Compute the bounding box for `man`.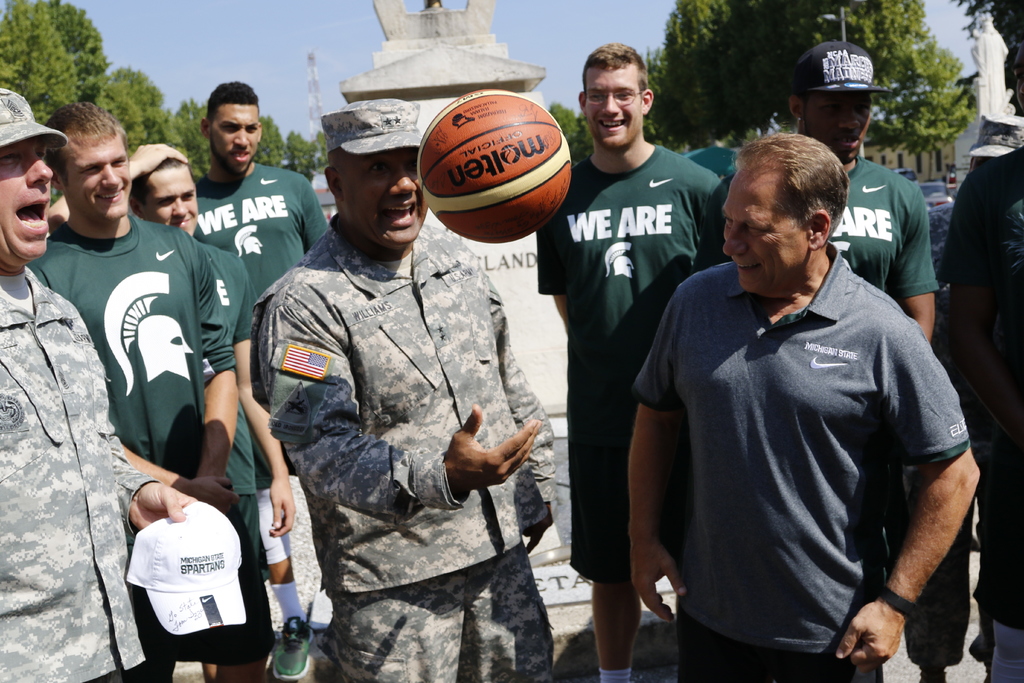
locate(788, 40, 937, 682).
